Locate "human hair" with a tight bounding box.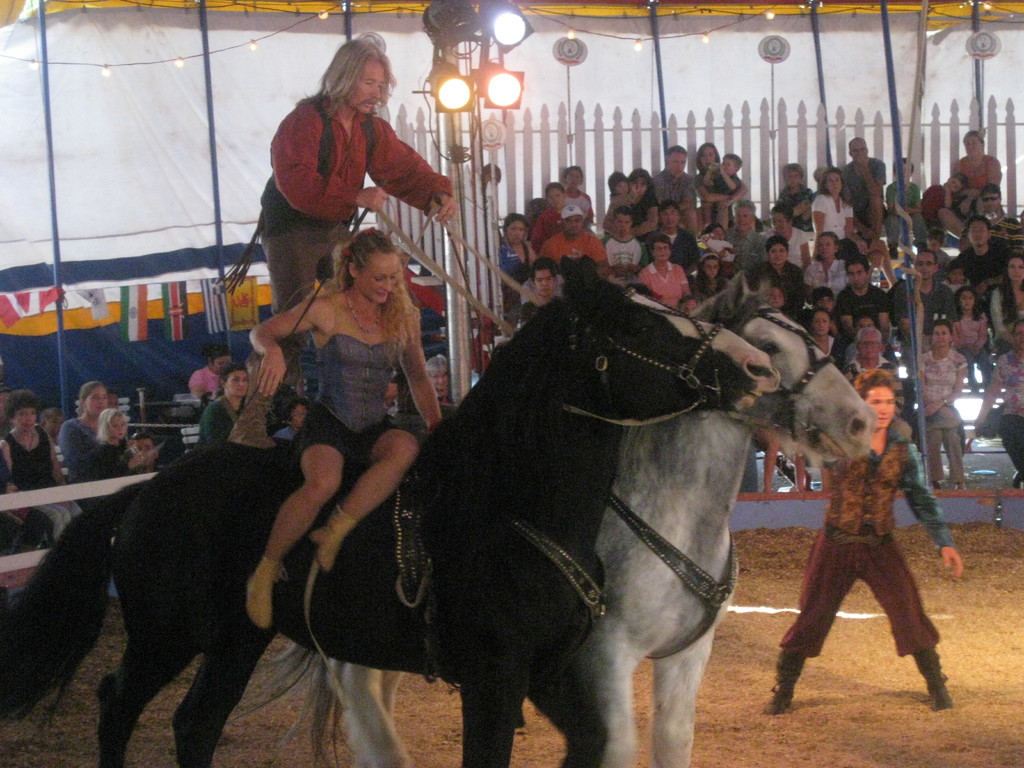
<box>299,36,396,120</box>.
